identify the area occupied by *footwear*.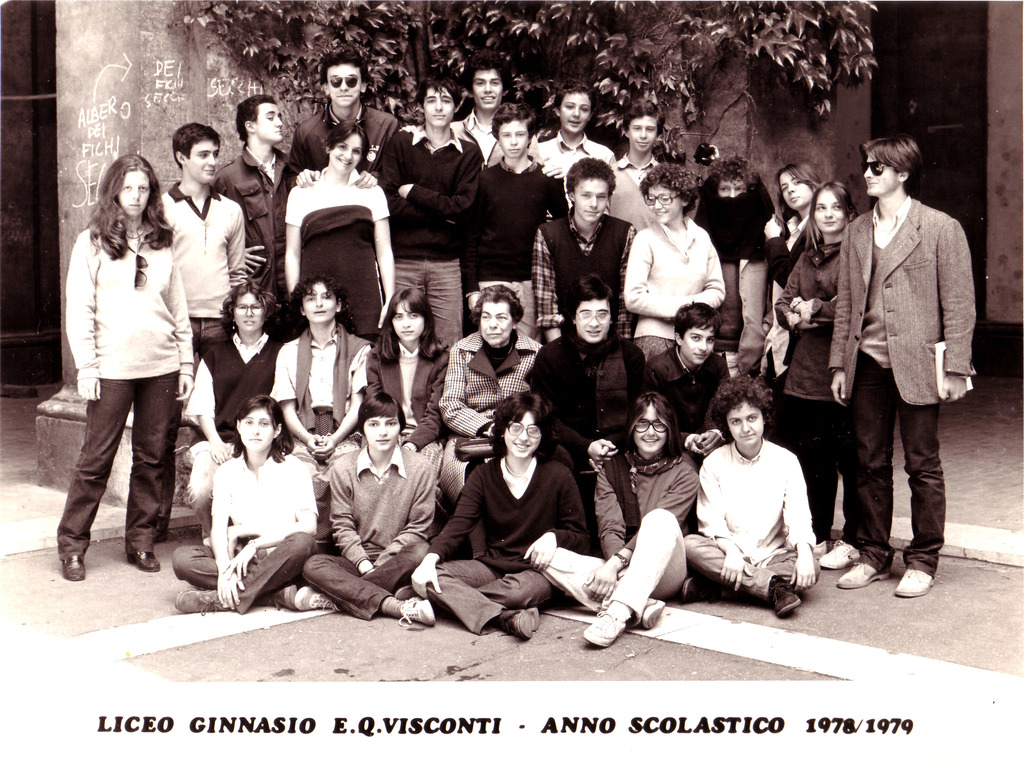
Area: box=[297, 587, 346, 615].
